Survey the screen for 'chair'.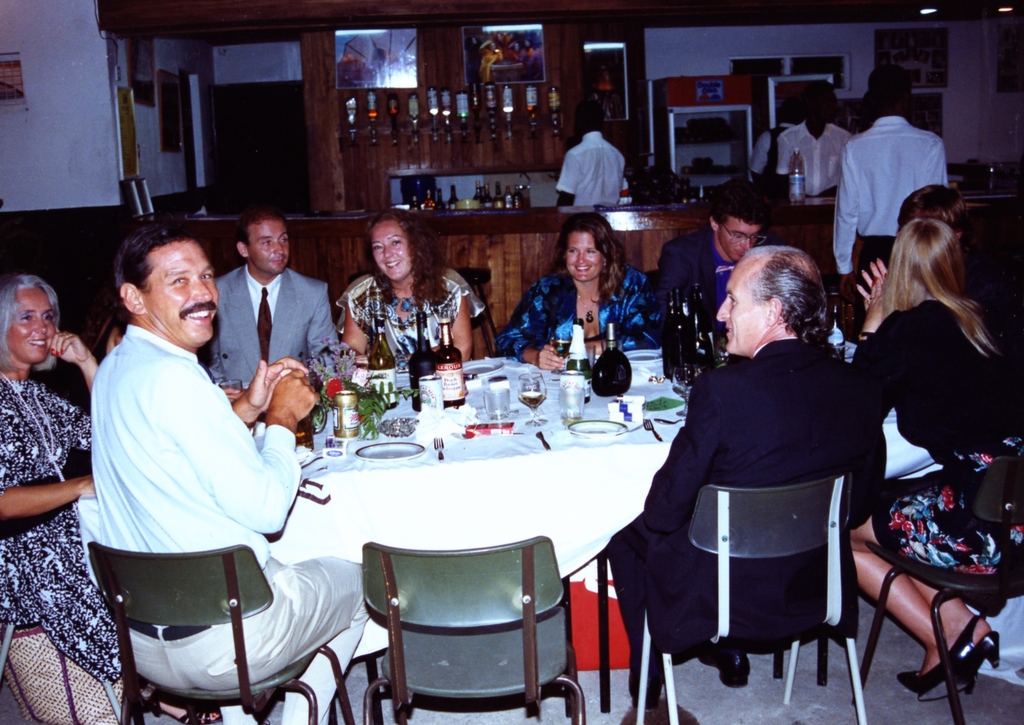
Survey found: 347,538,572,717.
